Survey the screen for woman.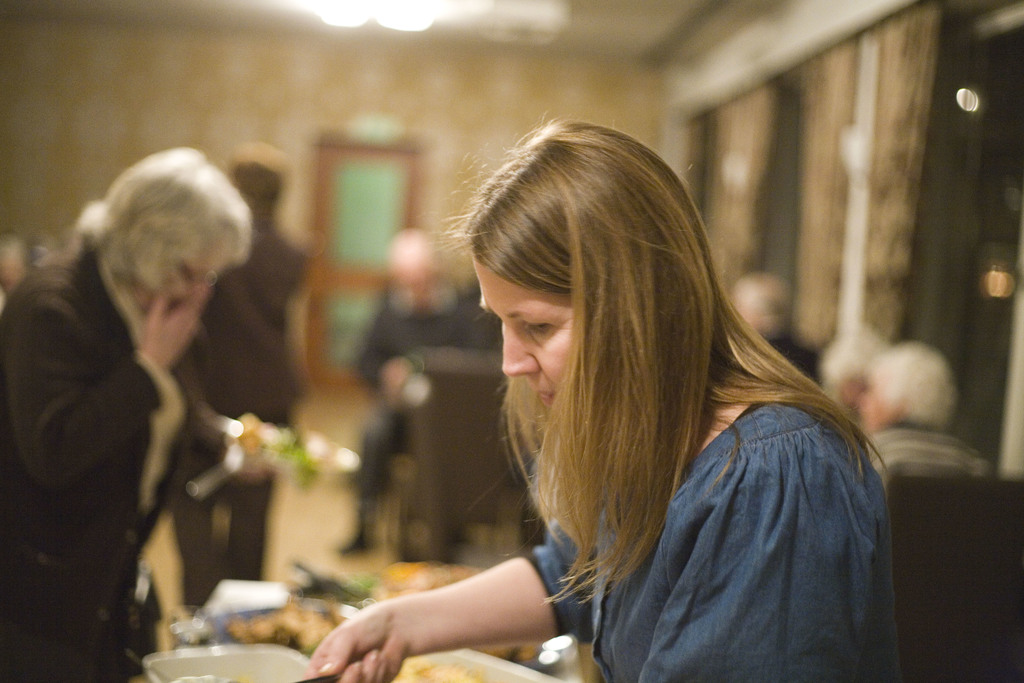
Survey found: bbox=(0, 144, 275, 682).
